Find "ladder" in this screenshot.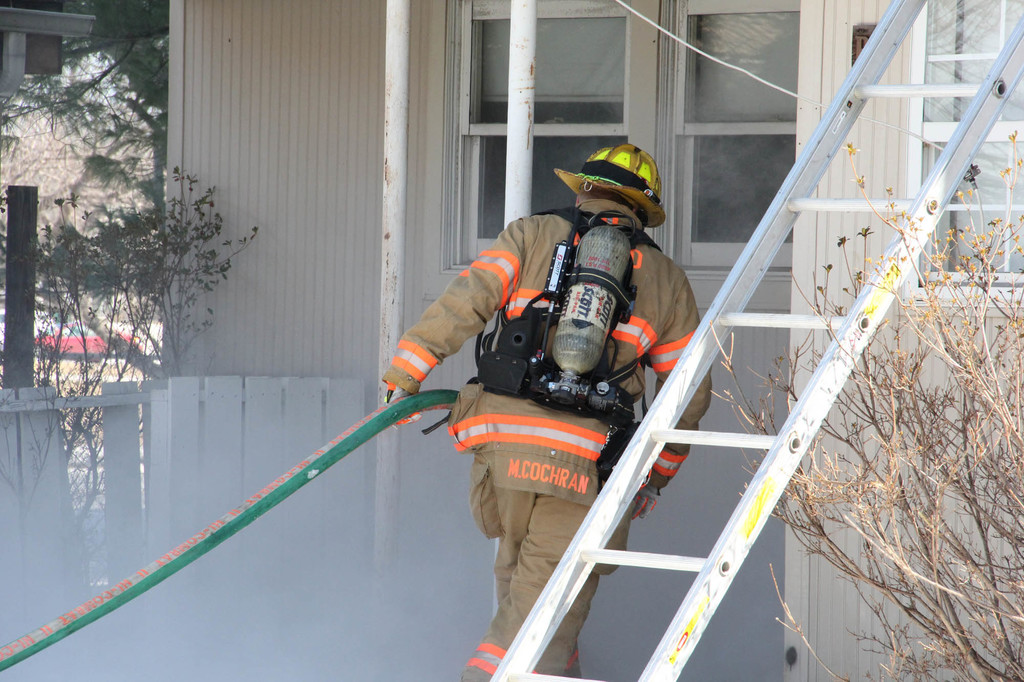
The bounding box for "ladder" is {"left": 485, "top": 0, "right": 1023, "bottom": 681}.
